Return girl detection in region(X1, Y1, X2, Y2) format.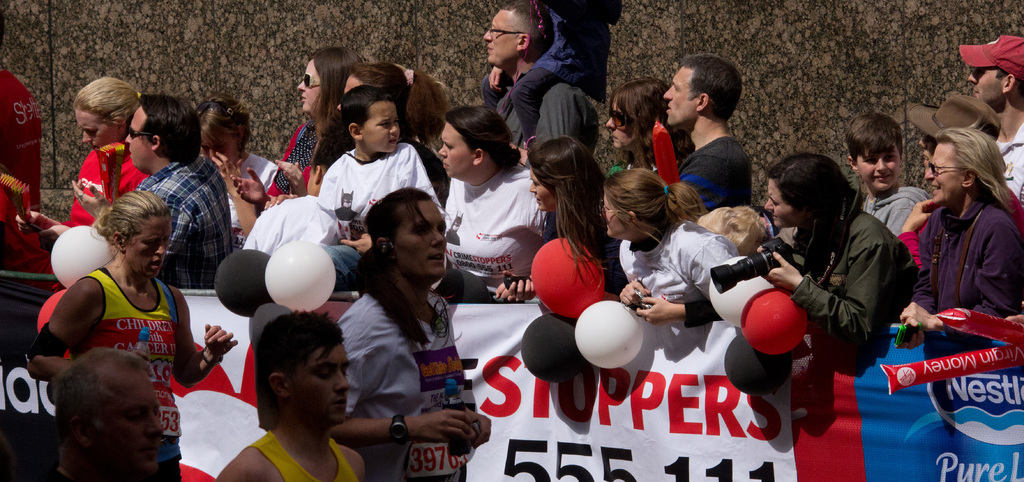
region(596, 80, 695, 194).
